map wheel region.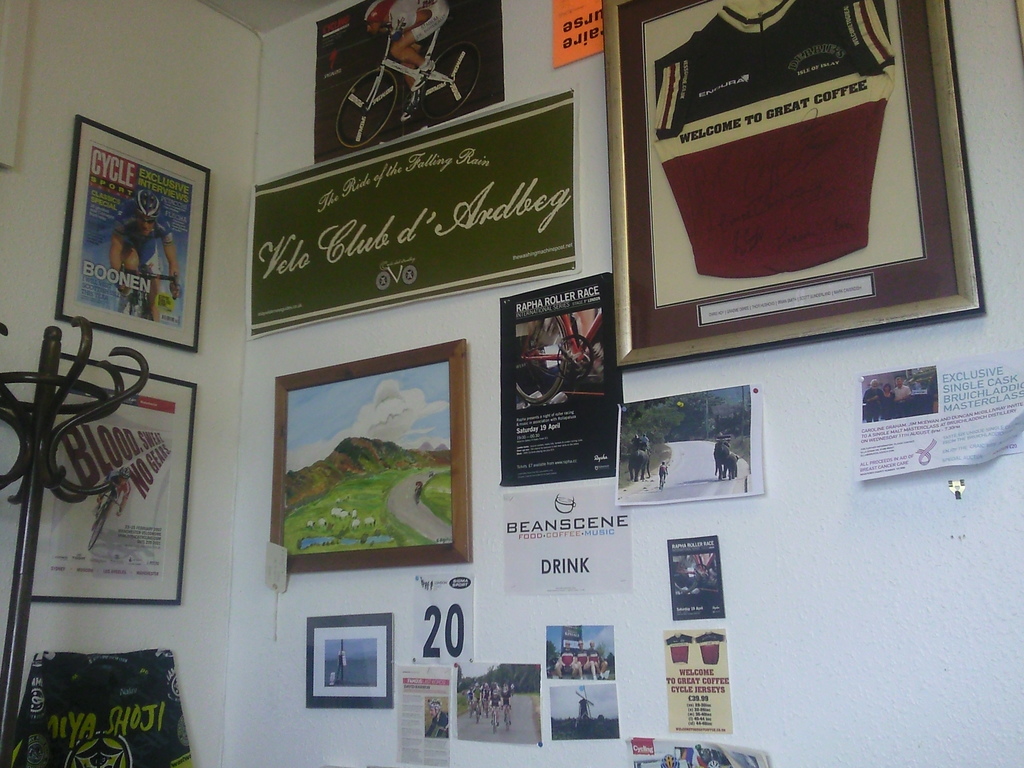
Mapped to [558, 334, 596, 381].
